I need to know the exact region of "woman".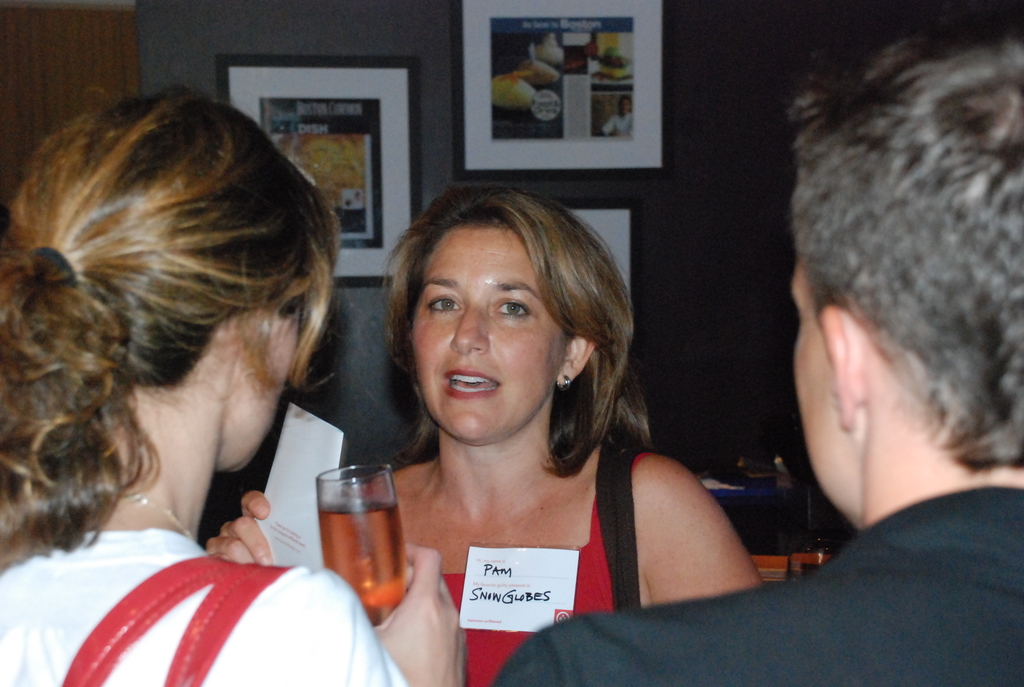
Region: bbox(0, 86, 465, 686).
